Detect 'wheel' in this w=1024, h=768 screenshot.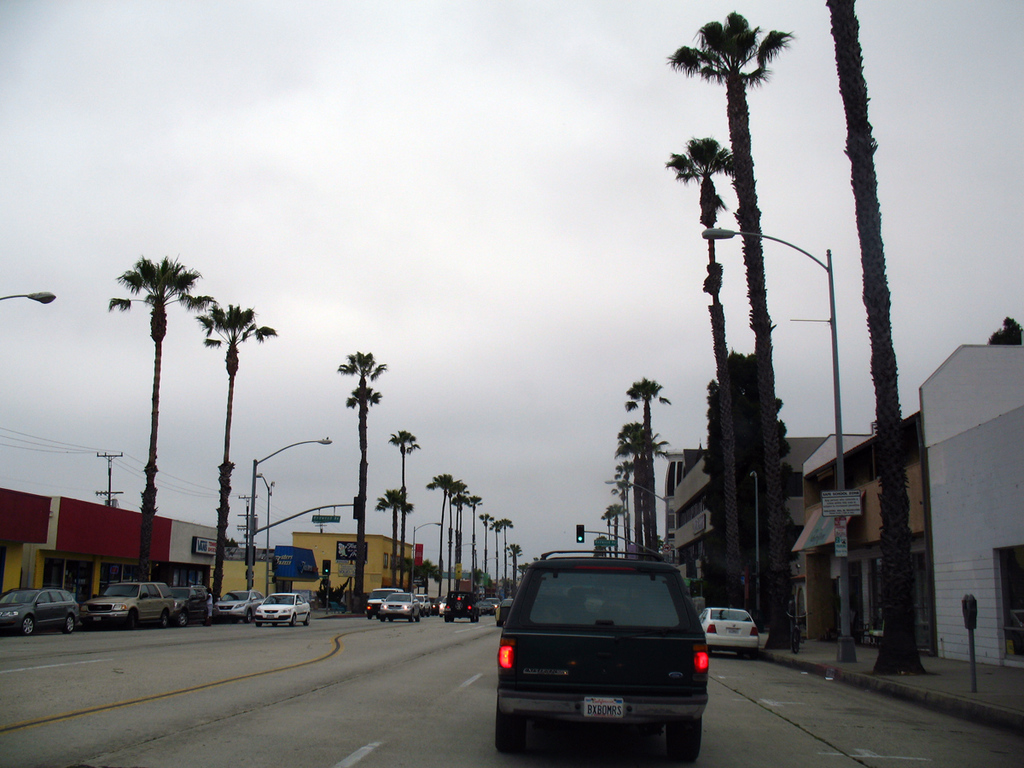
Detection: {"left": 307, "top": 614, "right": 311, "bottom": 624}.
